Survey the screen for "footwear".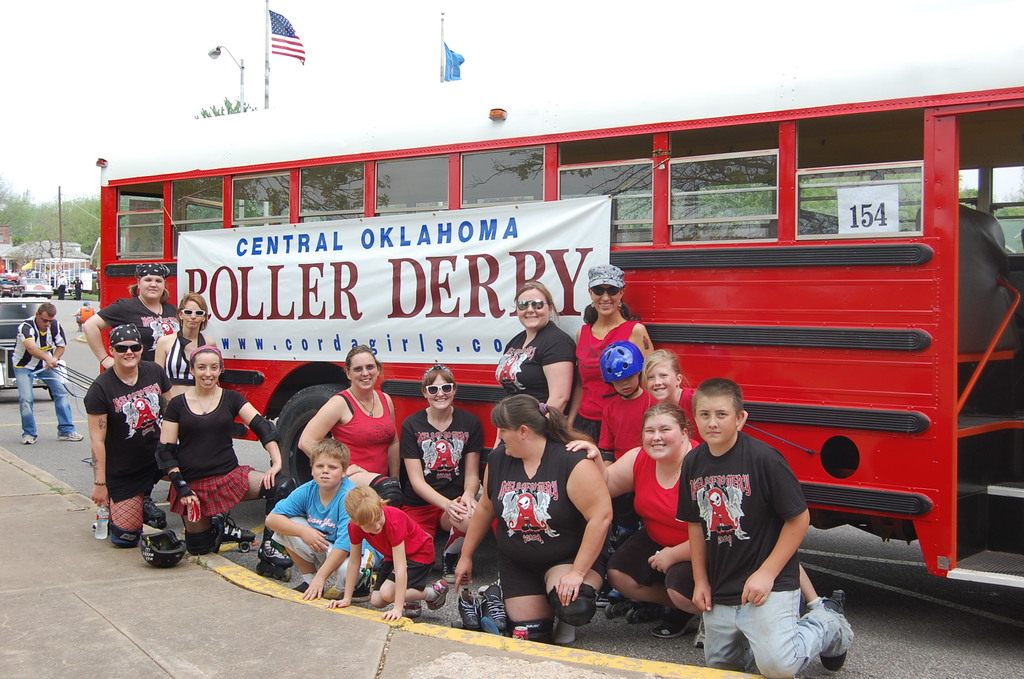
Survey found: left=220, top=512, right=253, bottom=541.
